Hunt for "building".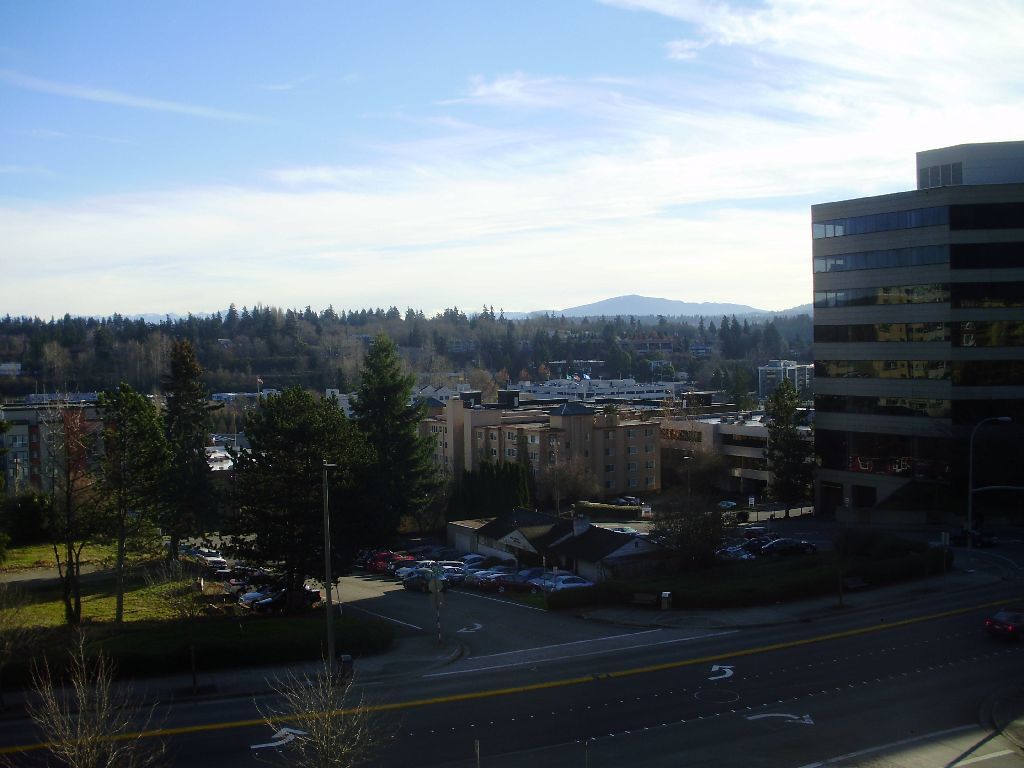
Hunted down at <bbox>2, 403, 120, 511</bbox>.
